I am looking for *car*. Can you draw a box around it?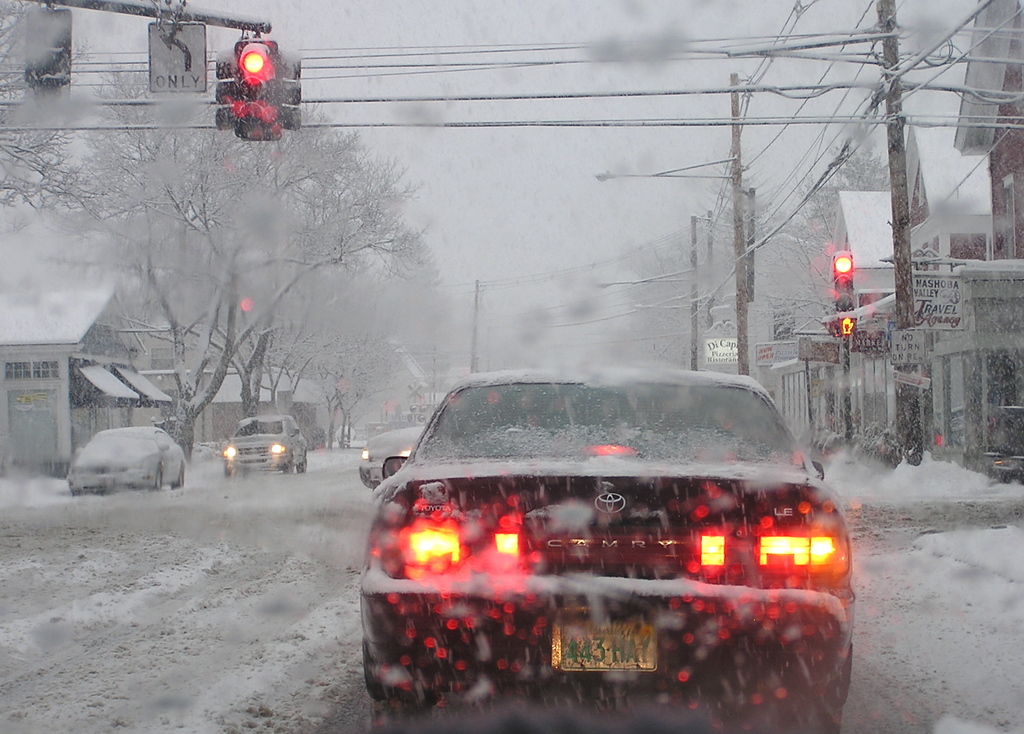
Sure, the bounding box is x1=68, y1=424, x2=189, y2=498.
